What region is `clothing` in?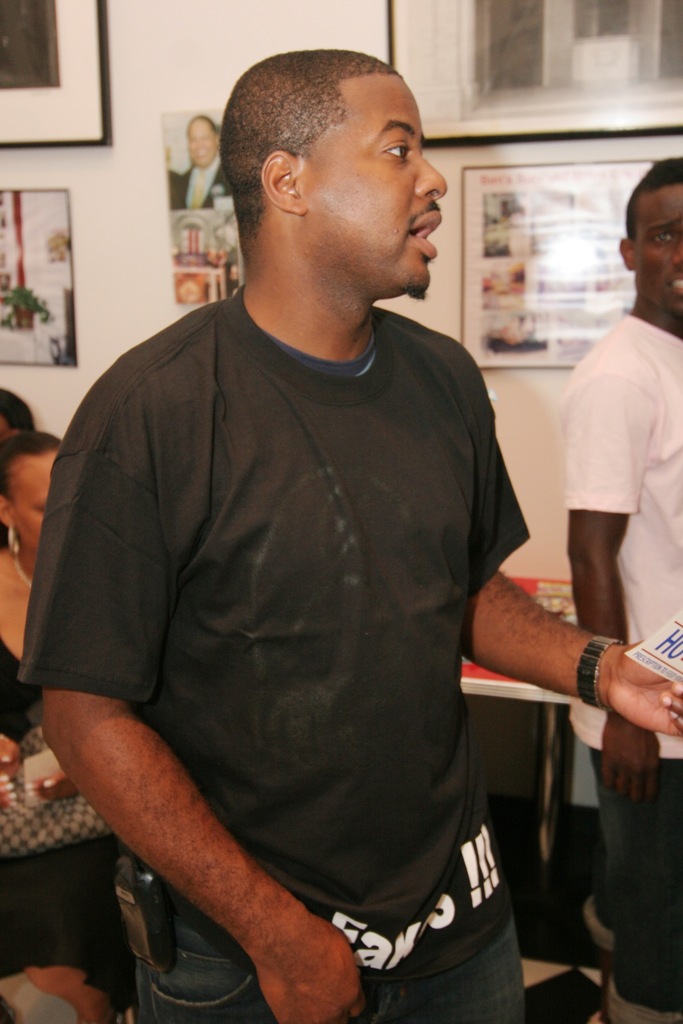
0 839 132 1023.
